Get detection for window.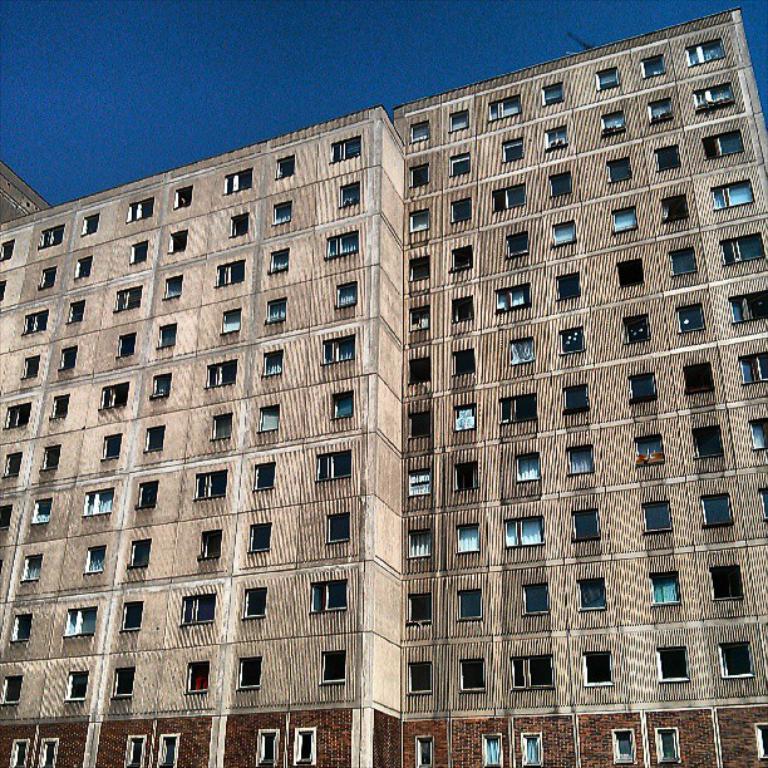
Detection: <bbox>193, 471, 226, 499</bbox>.
